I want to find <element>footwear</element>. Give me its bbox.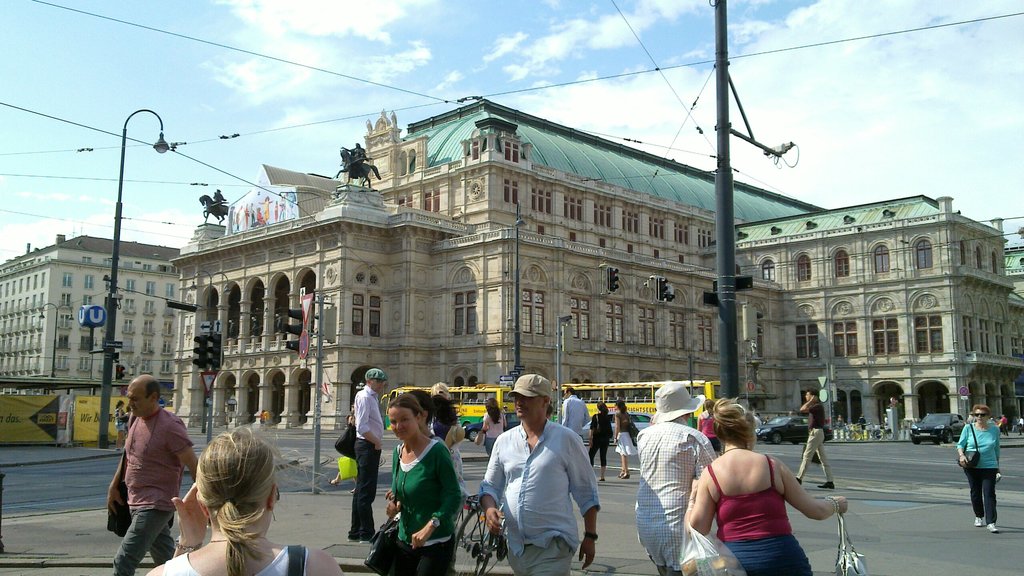
<box>987,524,998,532</box>.
